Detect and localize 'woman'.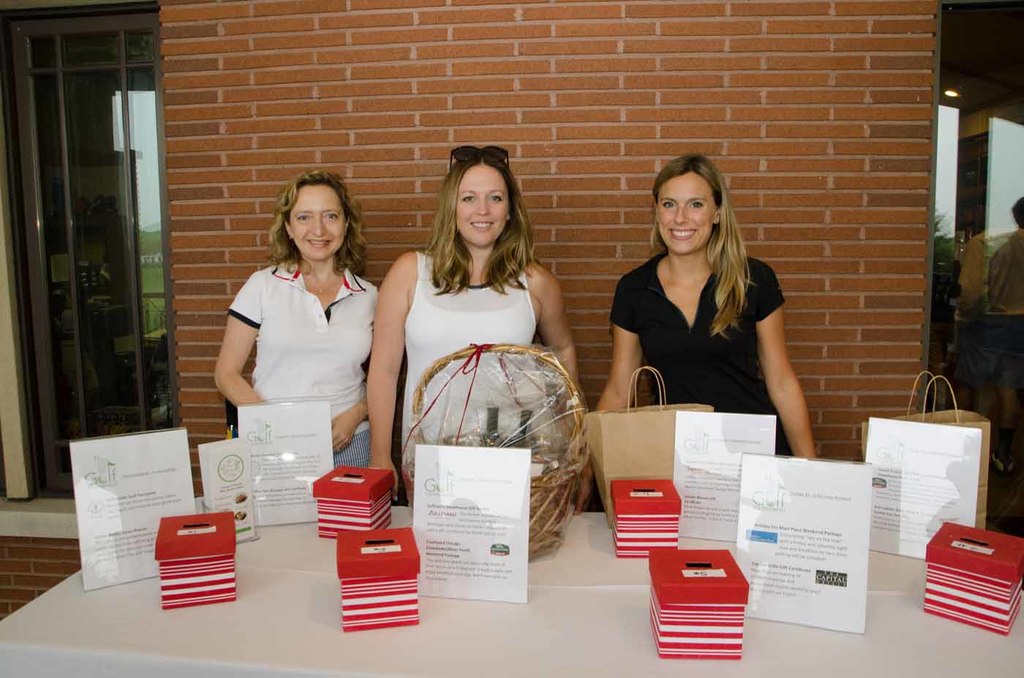
Localized at 362,147,588,500.
